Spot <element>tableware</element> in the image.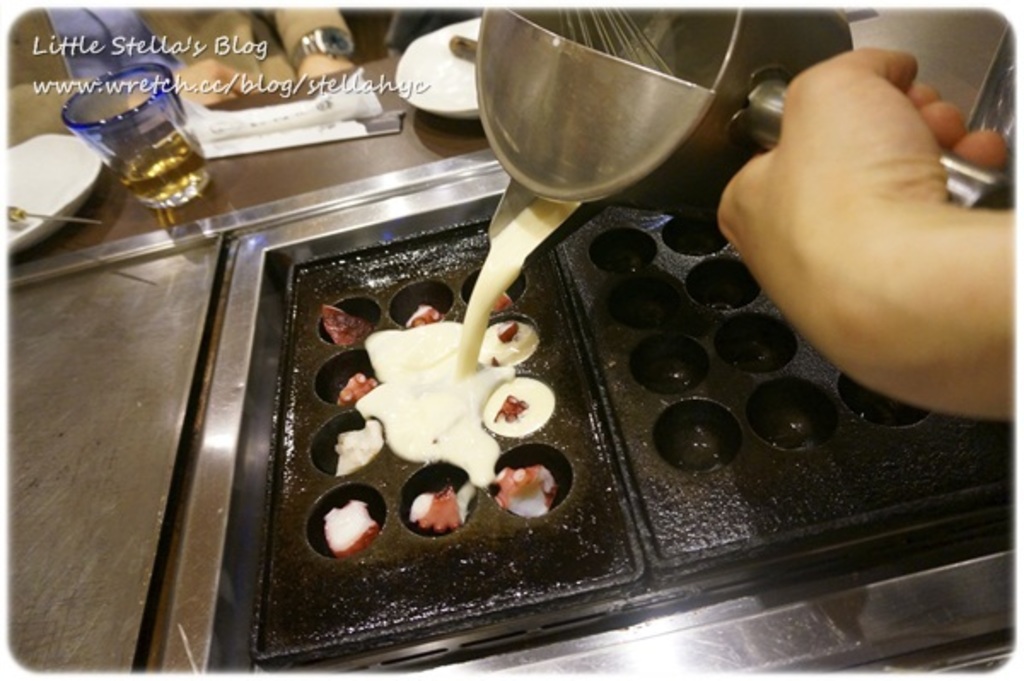
<element>tableware</element> found at crop(55, 51, 212, 213).
